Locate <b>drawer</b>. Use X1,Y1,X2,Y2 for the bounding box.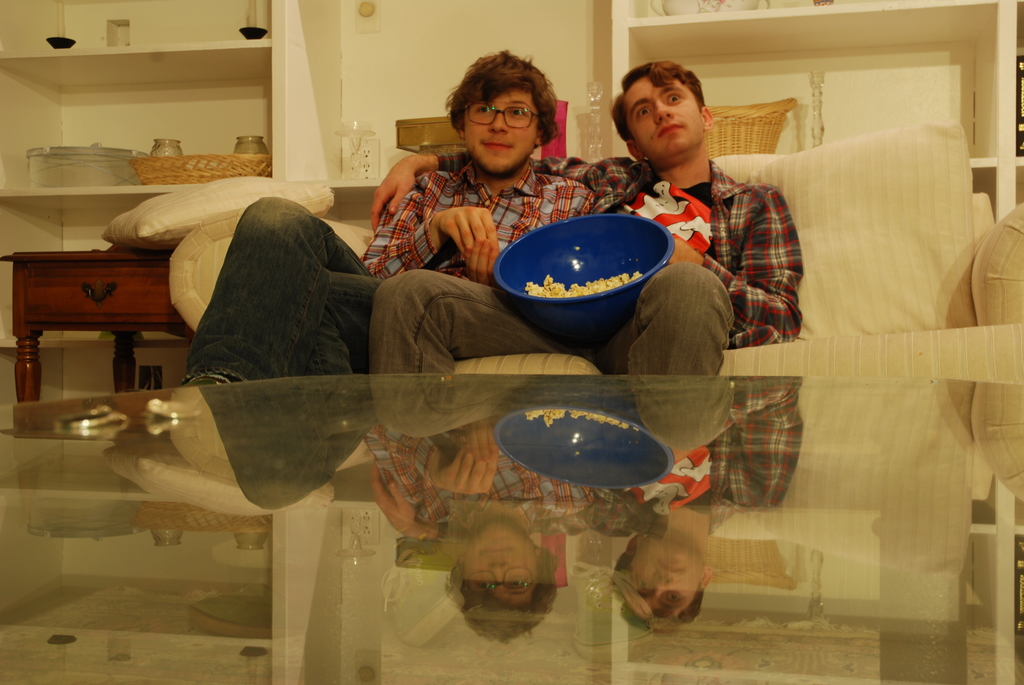
23,264,169,323.
